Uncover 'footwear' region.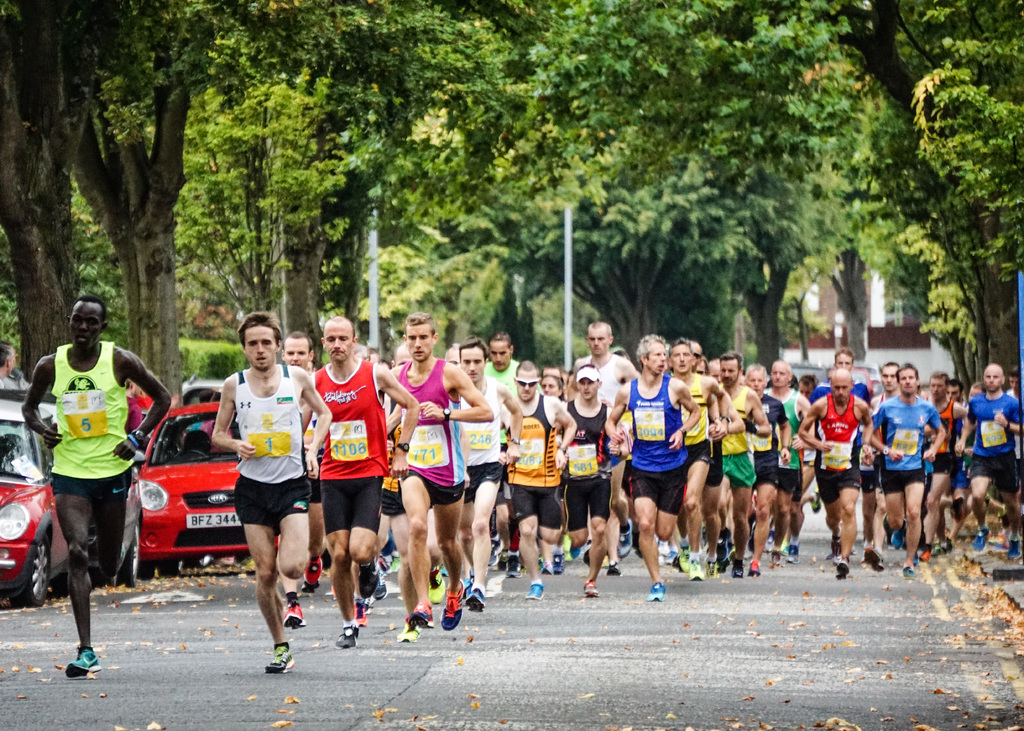
Uncovered: {"left": 505, "top": 550, "right": 526, "bottom": 579}.
